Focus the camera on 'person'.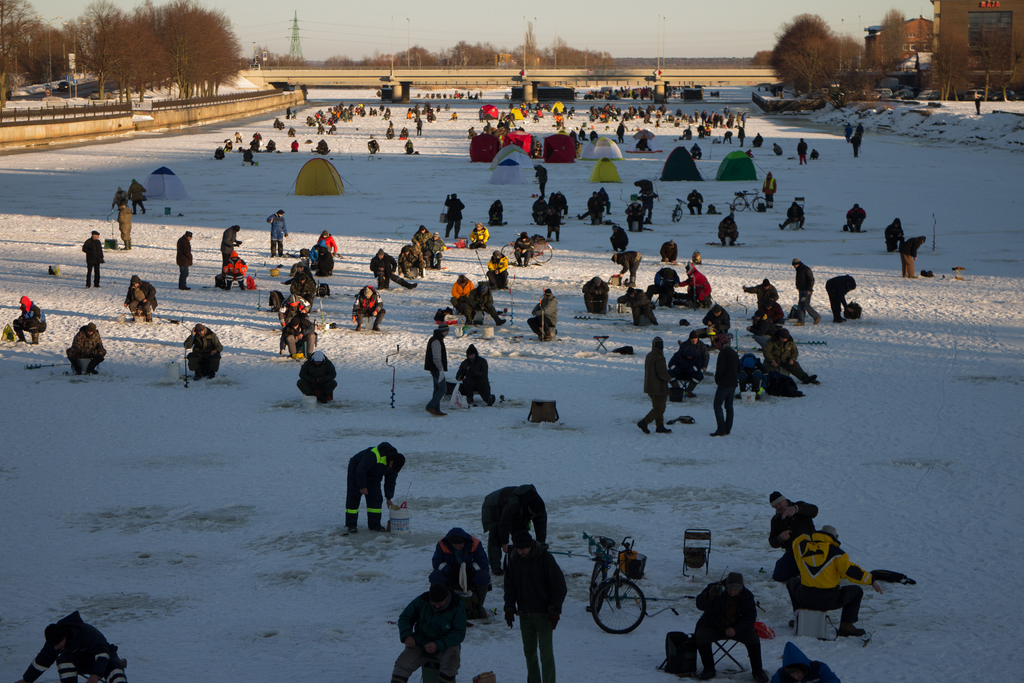
Focus region: x1=580 y1=275 x2=609 y2=314.
